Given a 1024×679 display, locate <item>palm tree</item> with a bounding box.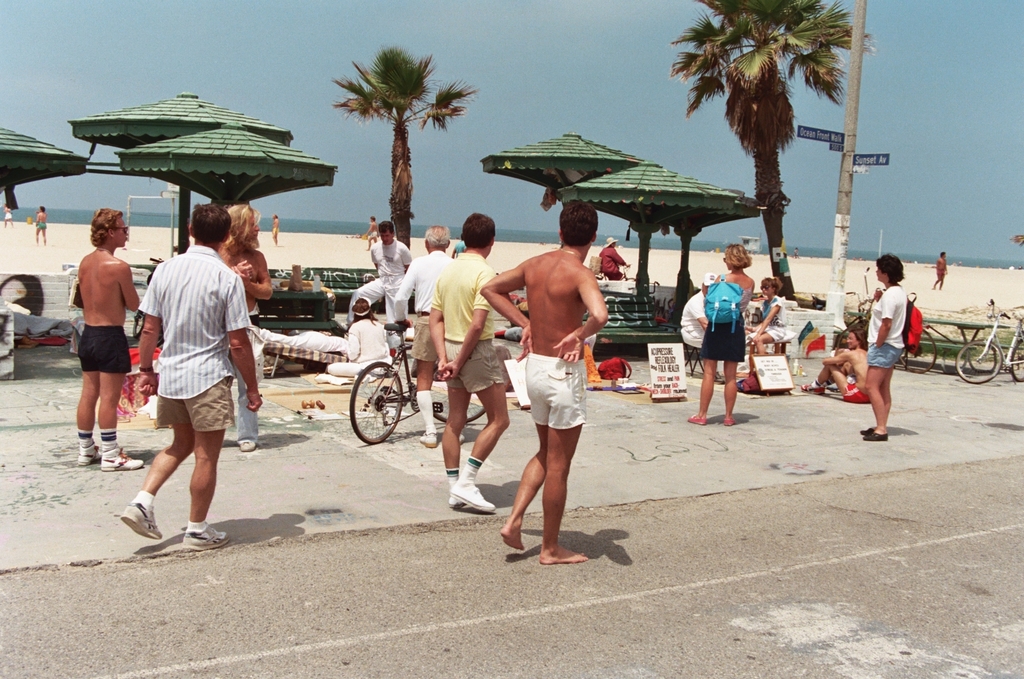
Located: select_region(661, 0, 859, 310).
